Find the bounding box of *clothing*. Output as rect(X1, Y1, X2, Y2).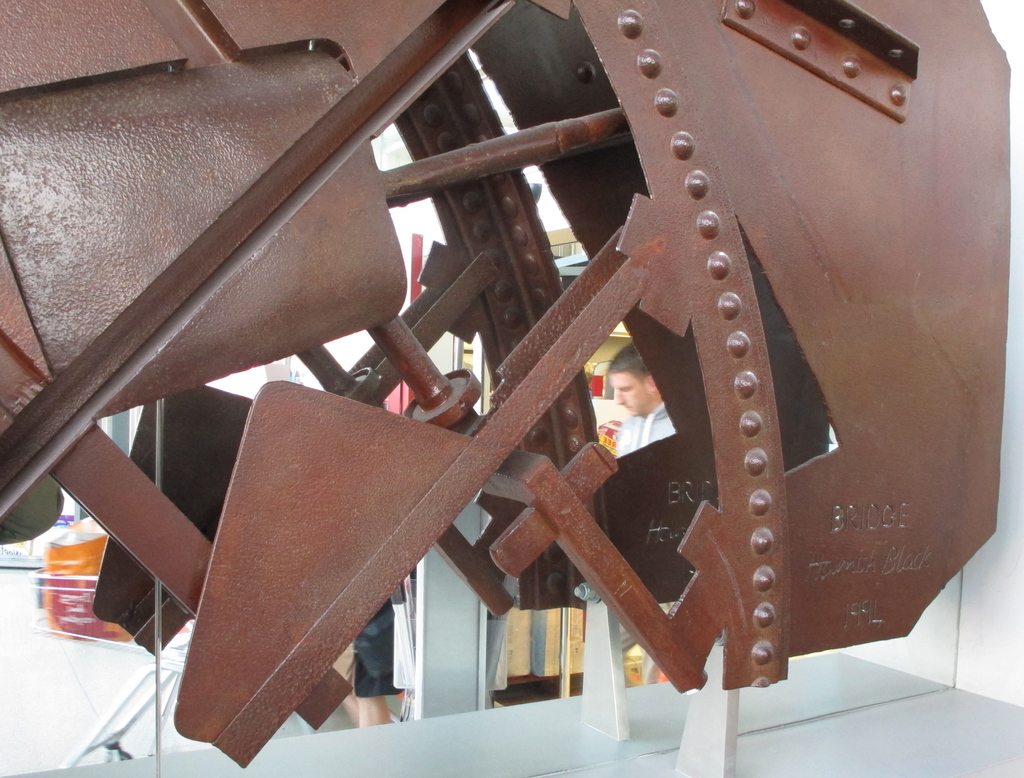
rect(603, 396, 677, 445).
